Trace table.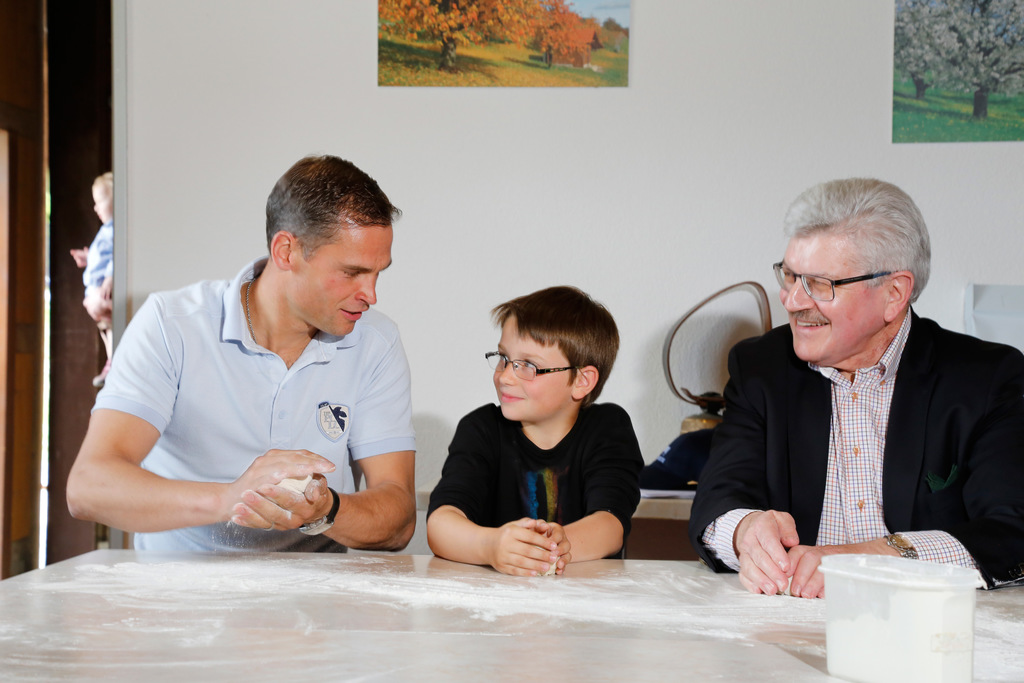
Traced to select_region(0, 531, 1023, 682).
